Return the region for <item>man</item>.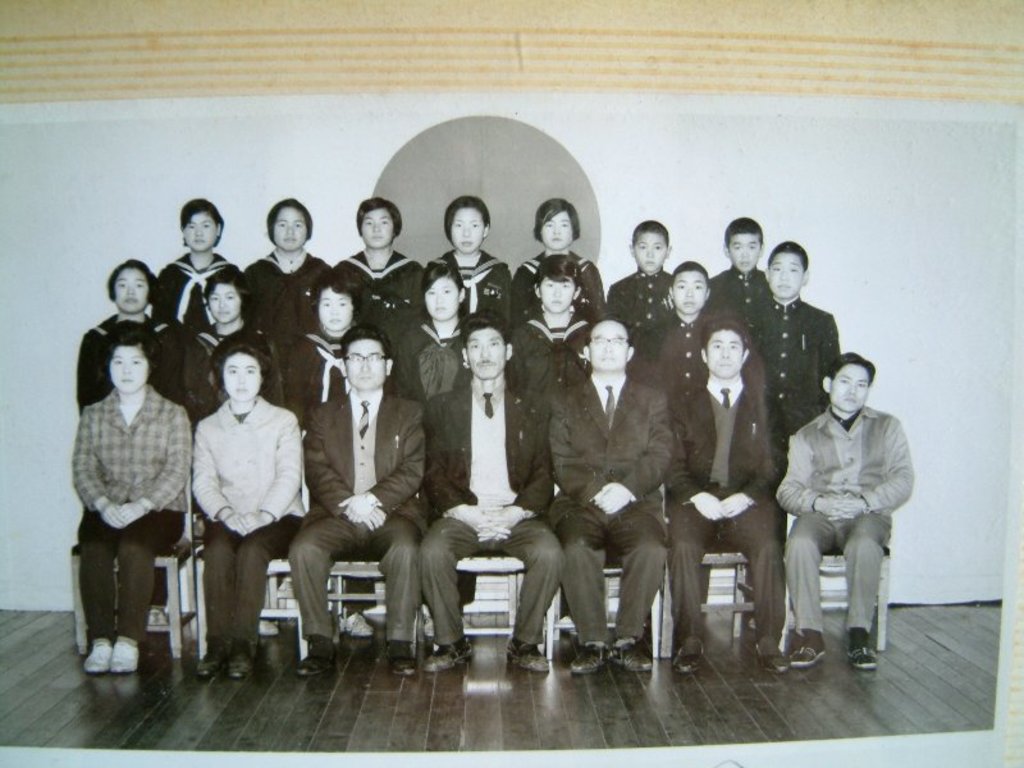
bbox=[561, 314, 671, 694].
